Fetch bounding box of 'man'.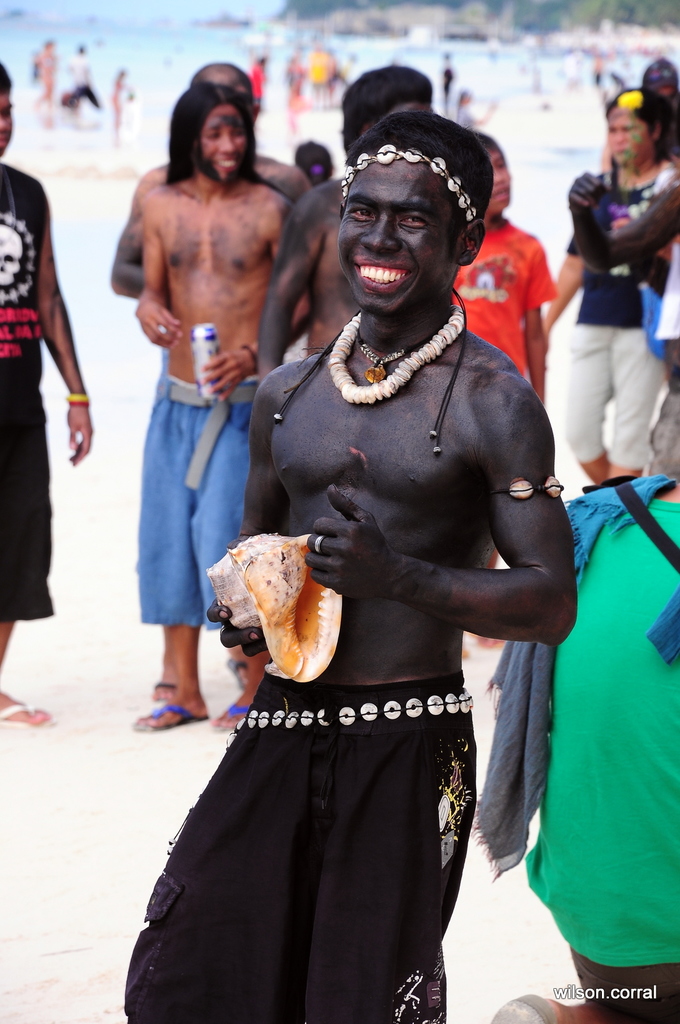
Bbox: BBox(253, 63, 436, 373).
